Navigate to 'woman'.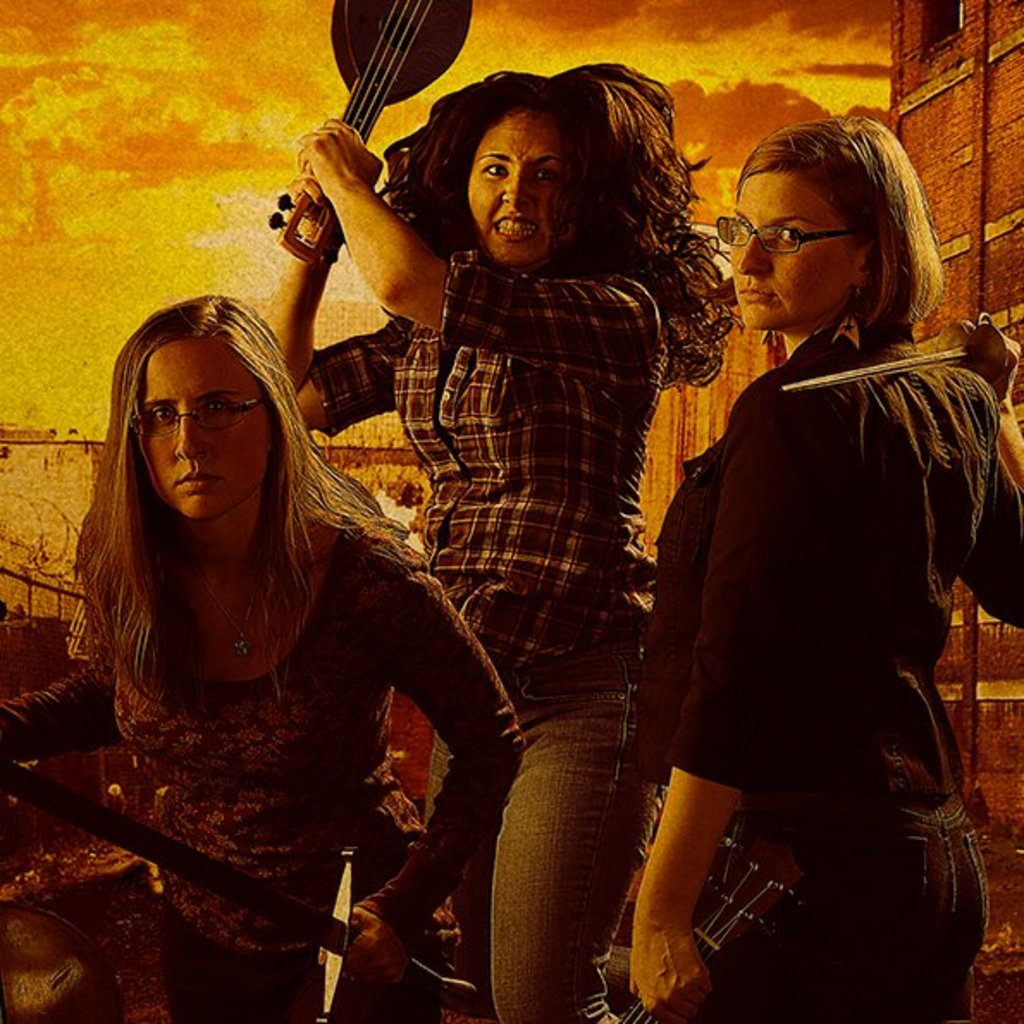
Navigation target: (250, 53, 749, 1022).
